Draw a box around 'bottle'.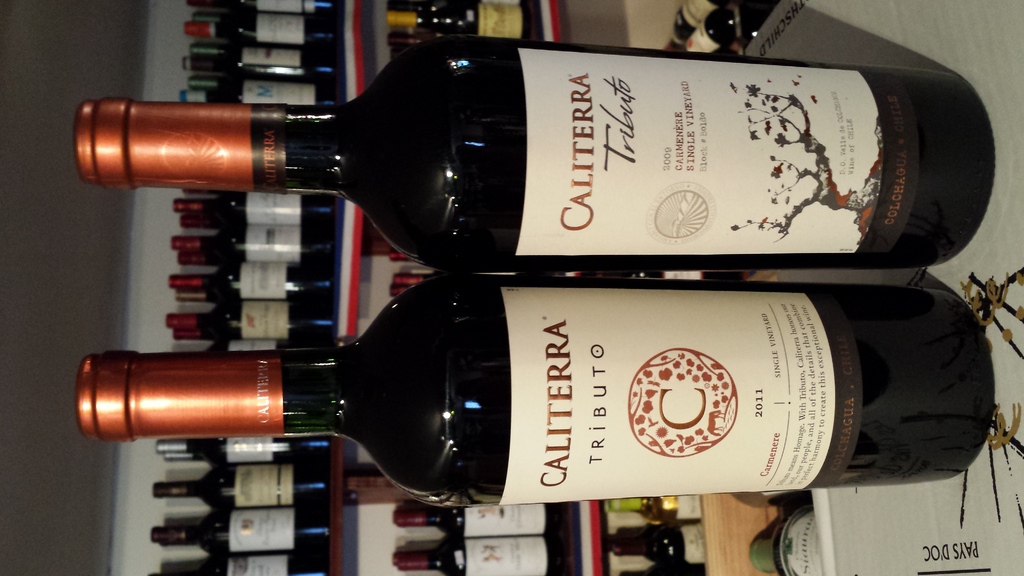
bbox=[177, 291, 221, 305].
